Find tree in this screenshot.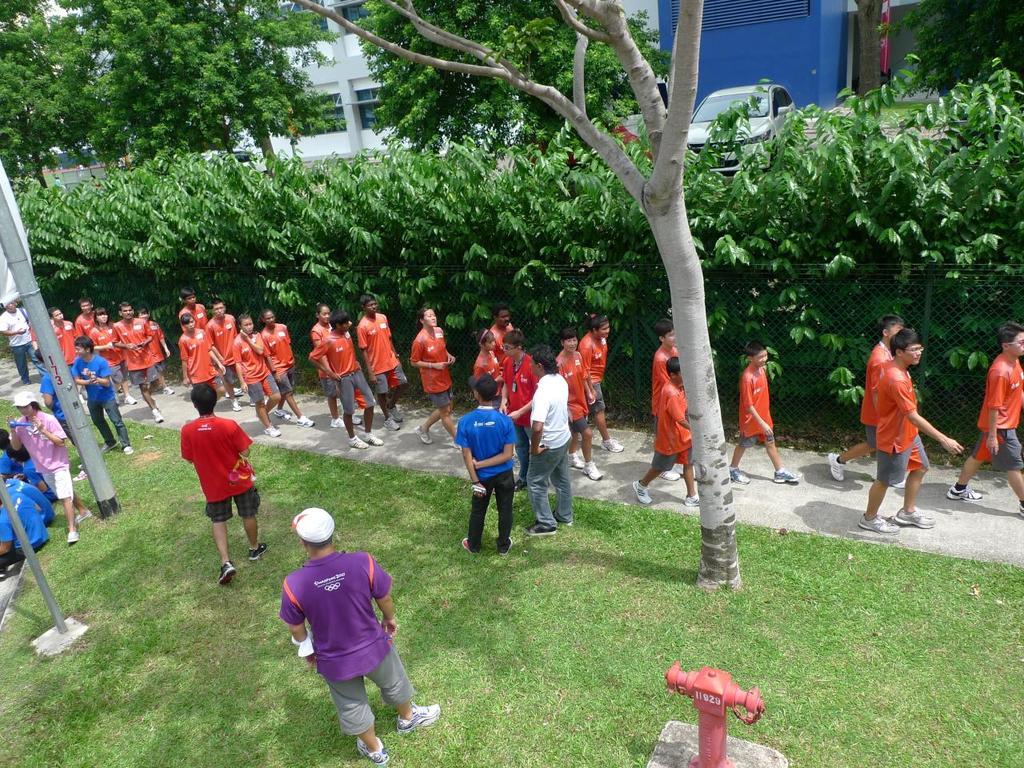
The bounding box for tree is left=879, top=0, right=1023, bottom=90.
